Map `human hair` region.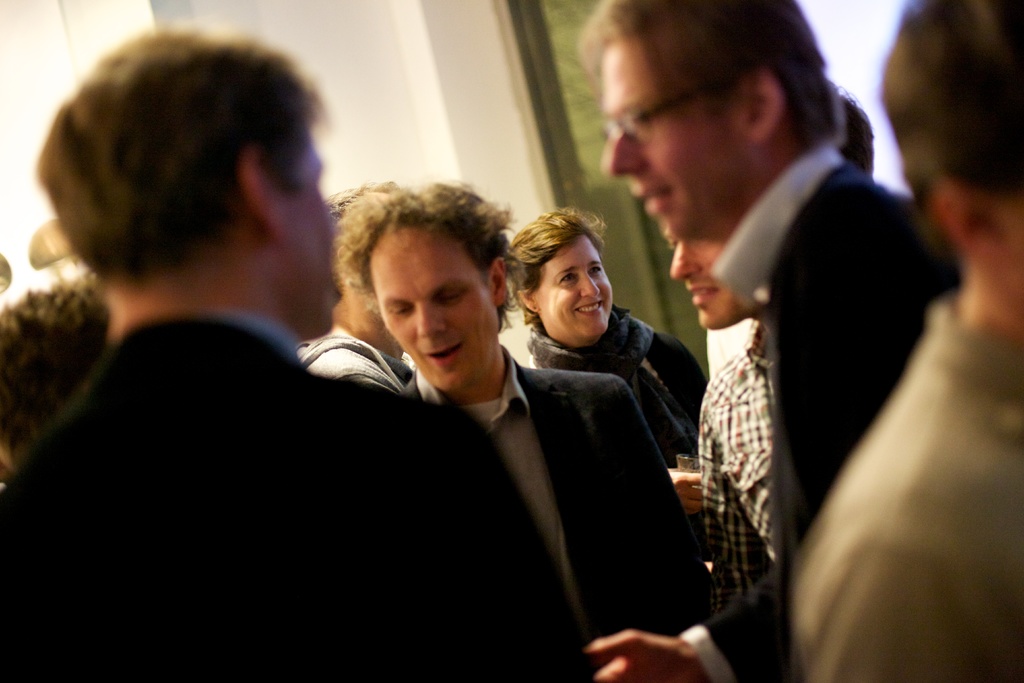
Mapped to detection(500, 205, 607, 330).
